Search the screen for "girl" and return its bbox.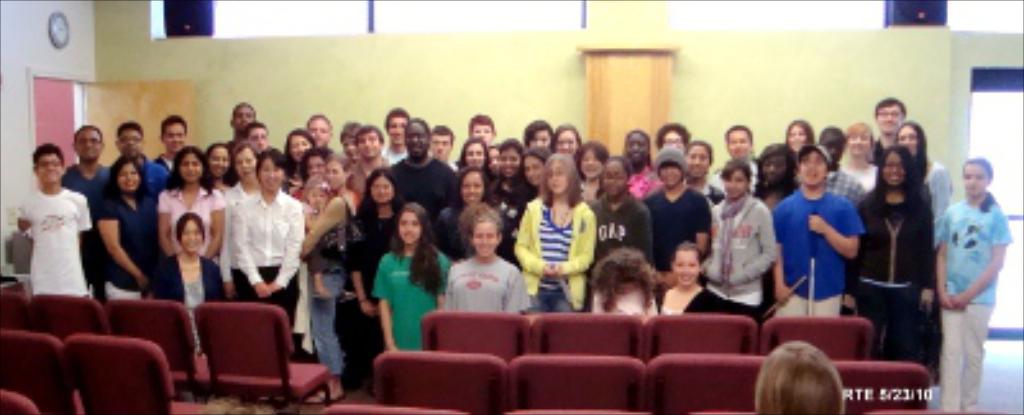
Found: [x1=835, y1=123, x2=881, y2=205].
